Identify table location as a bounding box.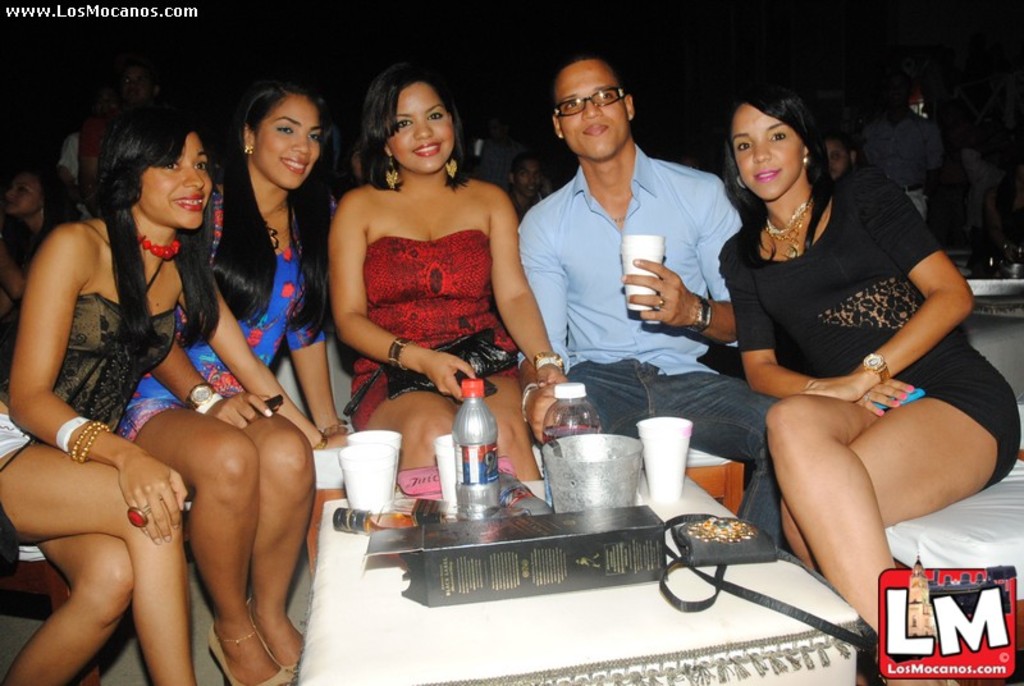
x1=293 y1=472 x2=867 y2=685.
